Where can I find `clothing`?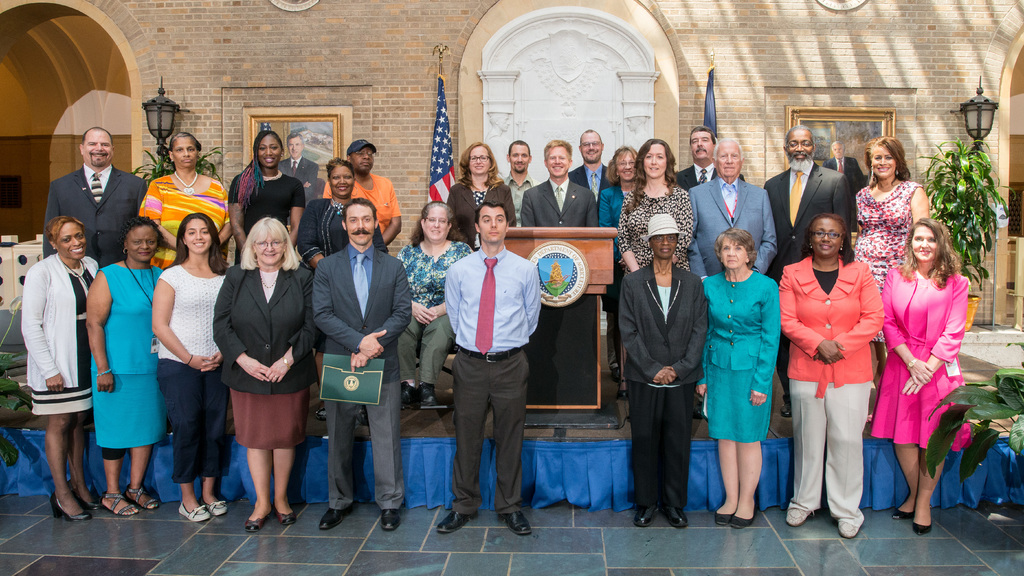
You can find it at <region>280, 152, 319, 210</region>.
